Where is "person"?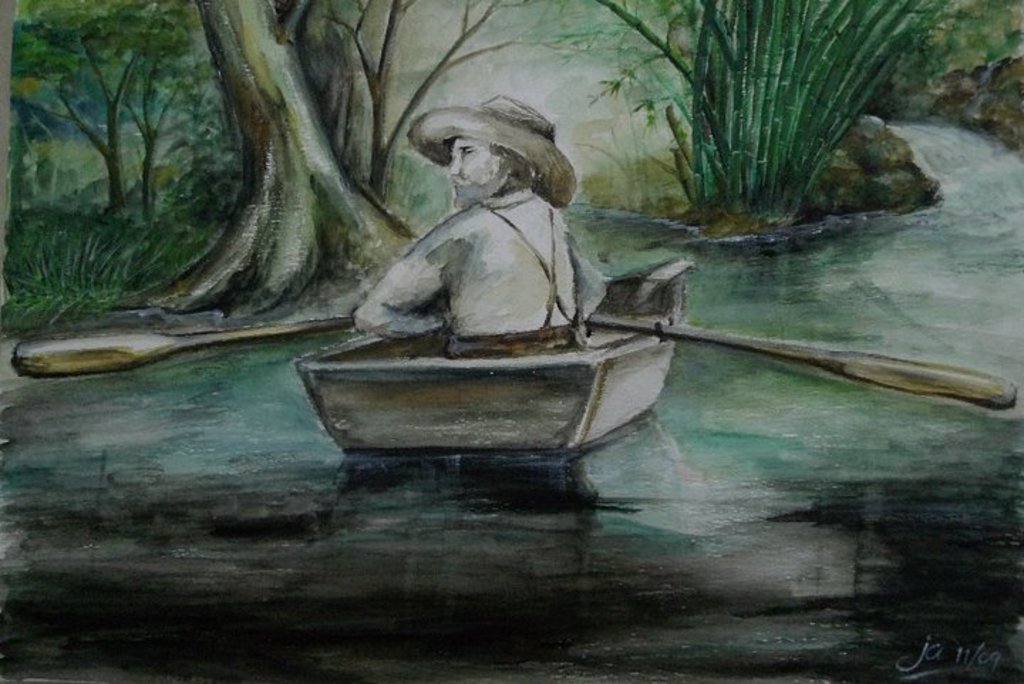
BBox(350, 91, 607, 348).
